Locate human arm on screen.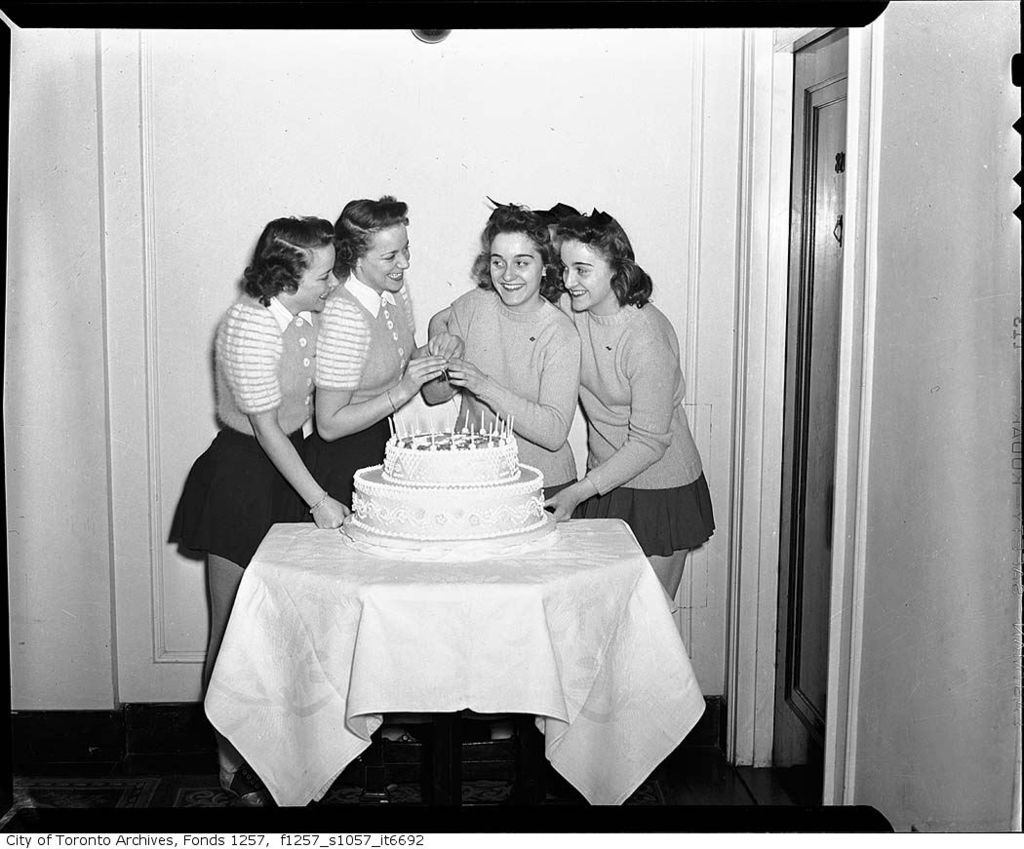
On screen at (left=395, top=294, right=441, bottom=385).
